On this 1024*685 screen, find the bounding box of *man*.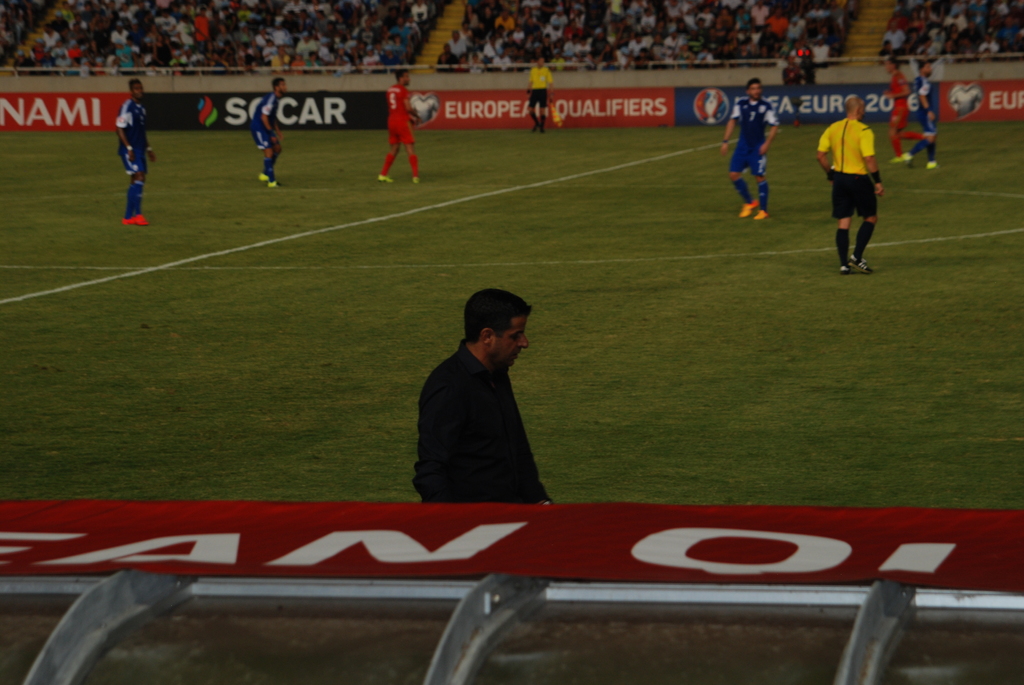
Bounding box: bbox=(250, 74, 283, 186).
